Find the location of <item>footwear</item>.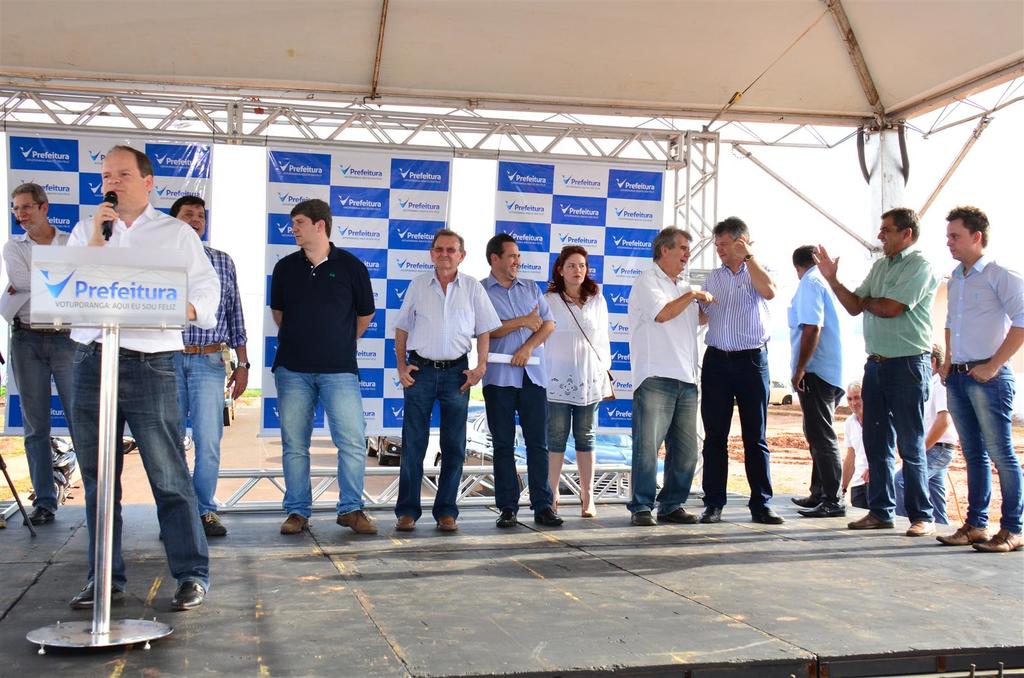
Location: 937 527 991 548.
